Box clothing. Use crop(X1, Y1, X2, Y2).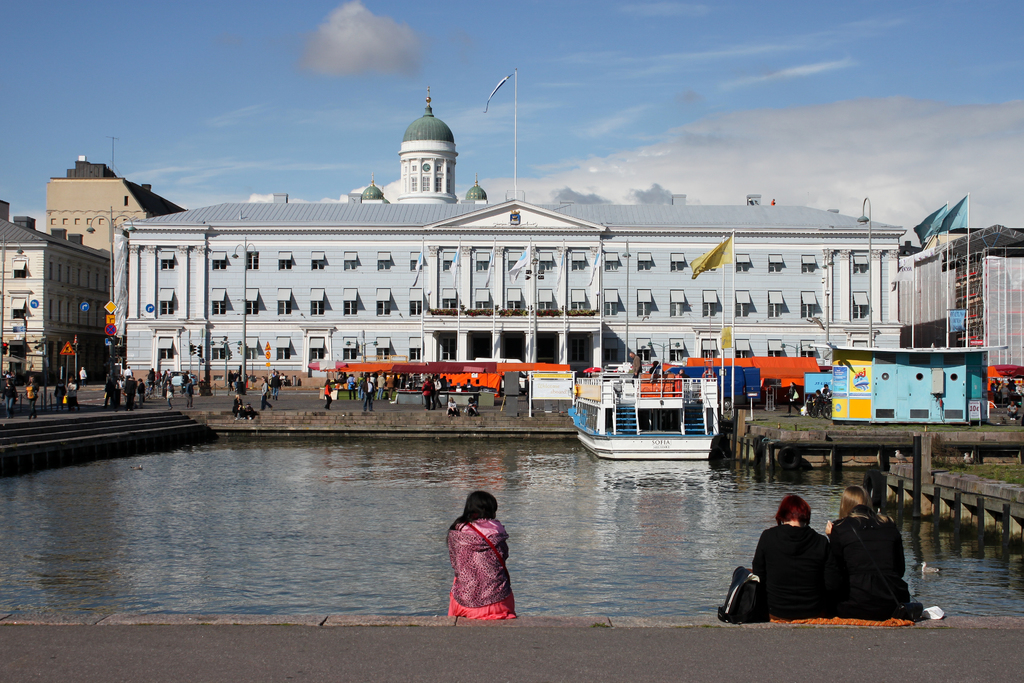
crop(68, 378, 79, 404).
